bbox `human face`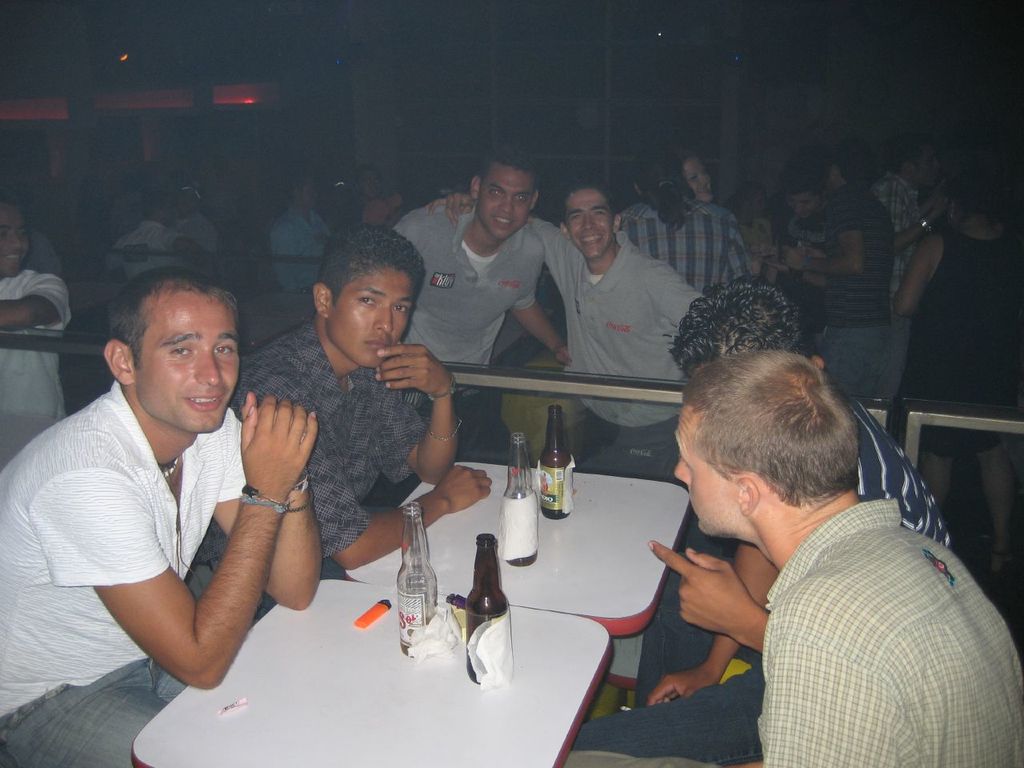
(0, 204, 26, 278)
